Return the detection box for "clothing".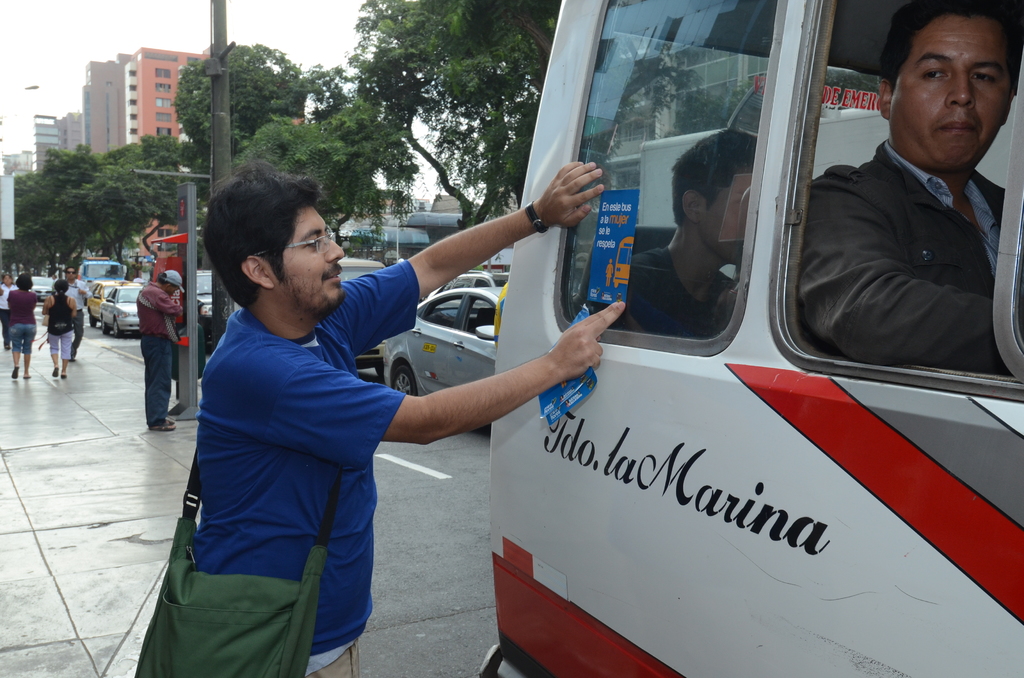
{"left": 136, "top": 277, "right": 189, "bottom": 416}.
